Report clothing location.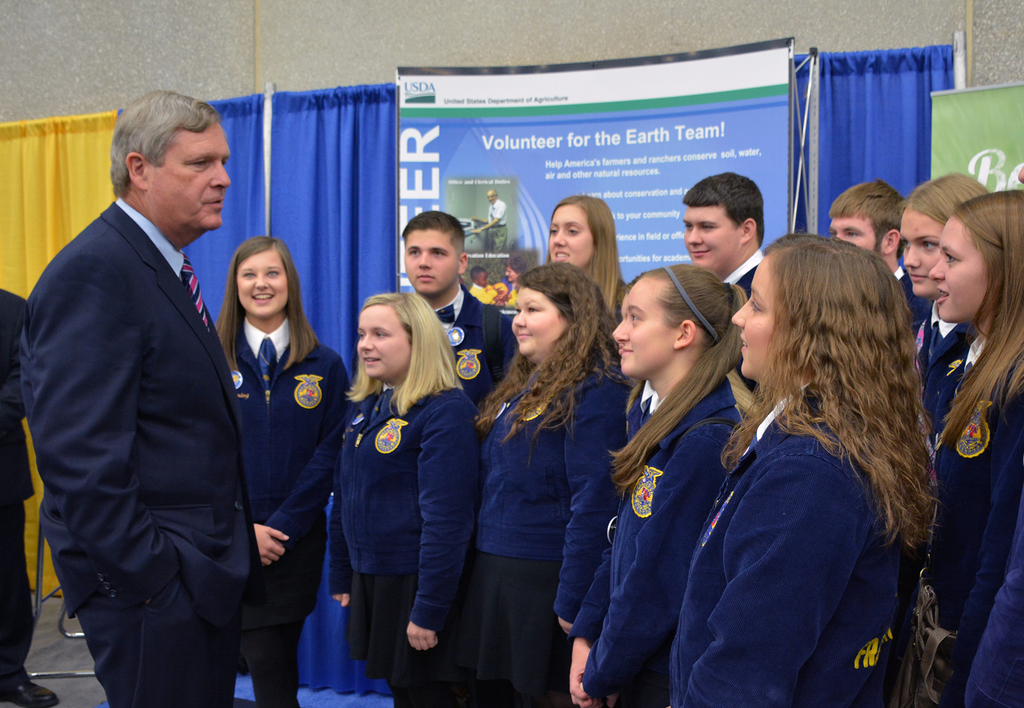
Report: [225, 316, 355, 707].
